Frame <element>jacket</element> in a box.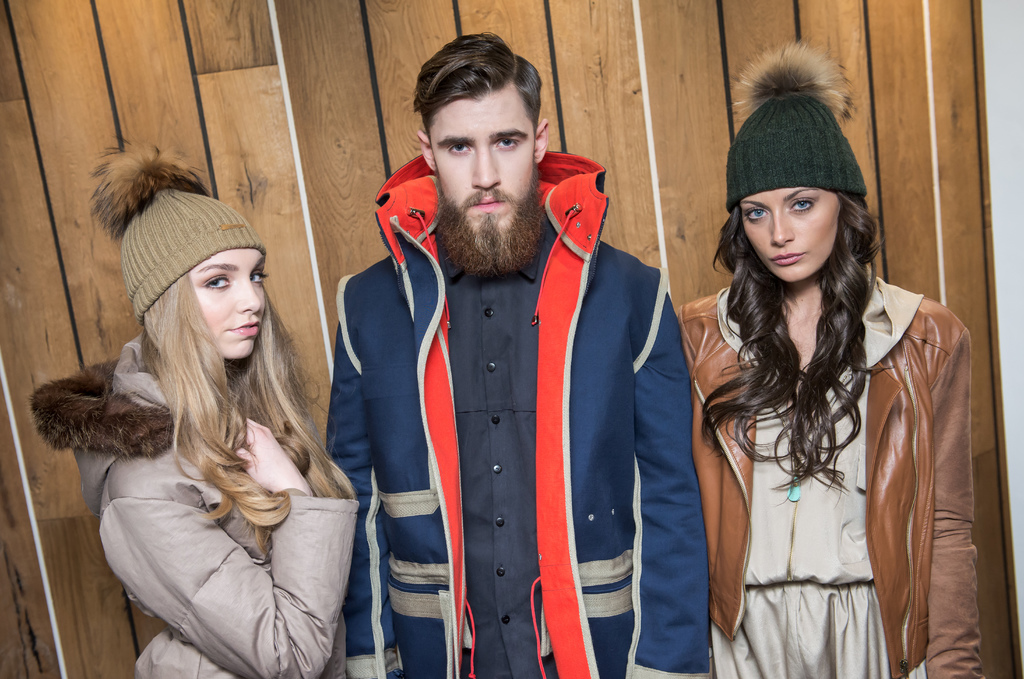
(29, 330, 360, 678).
